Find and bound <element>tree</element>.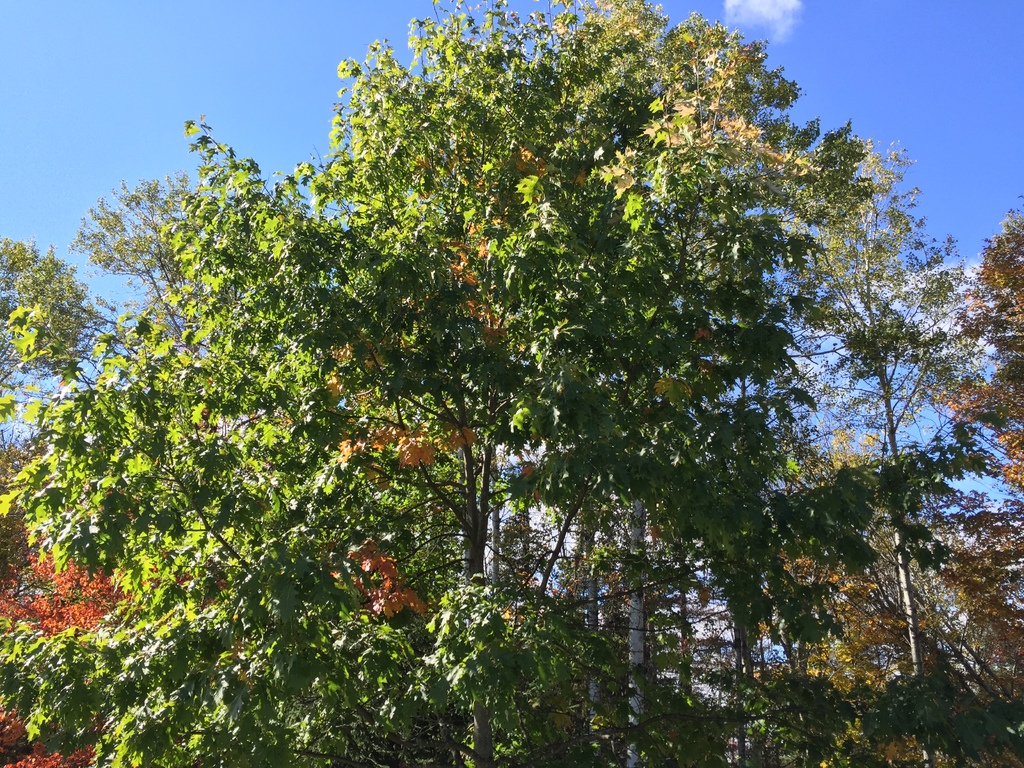
Bound: (46,0,965,717).
